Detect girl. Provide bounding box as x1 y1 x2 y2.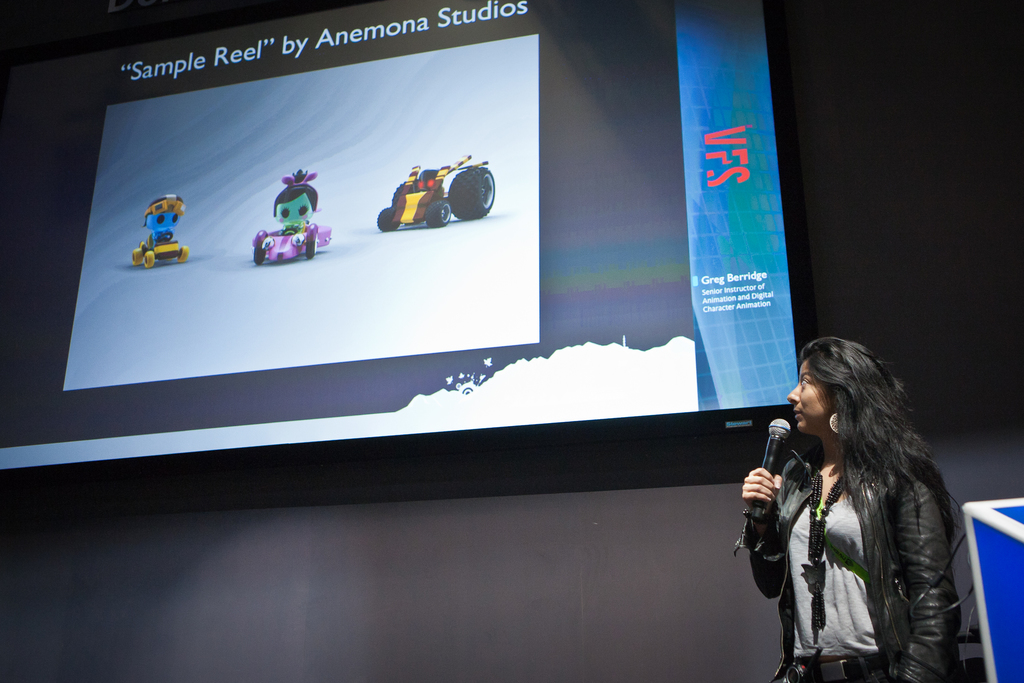
744 340 952 682.
